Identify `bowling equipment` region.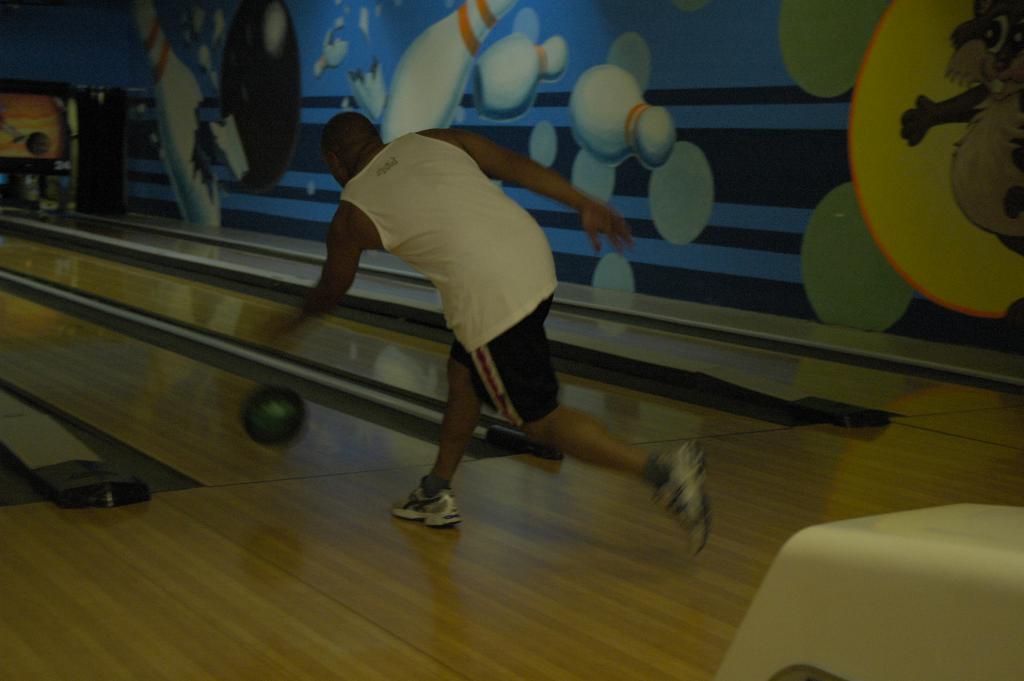
Region: 468/35/569/119.
